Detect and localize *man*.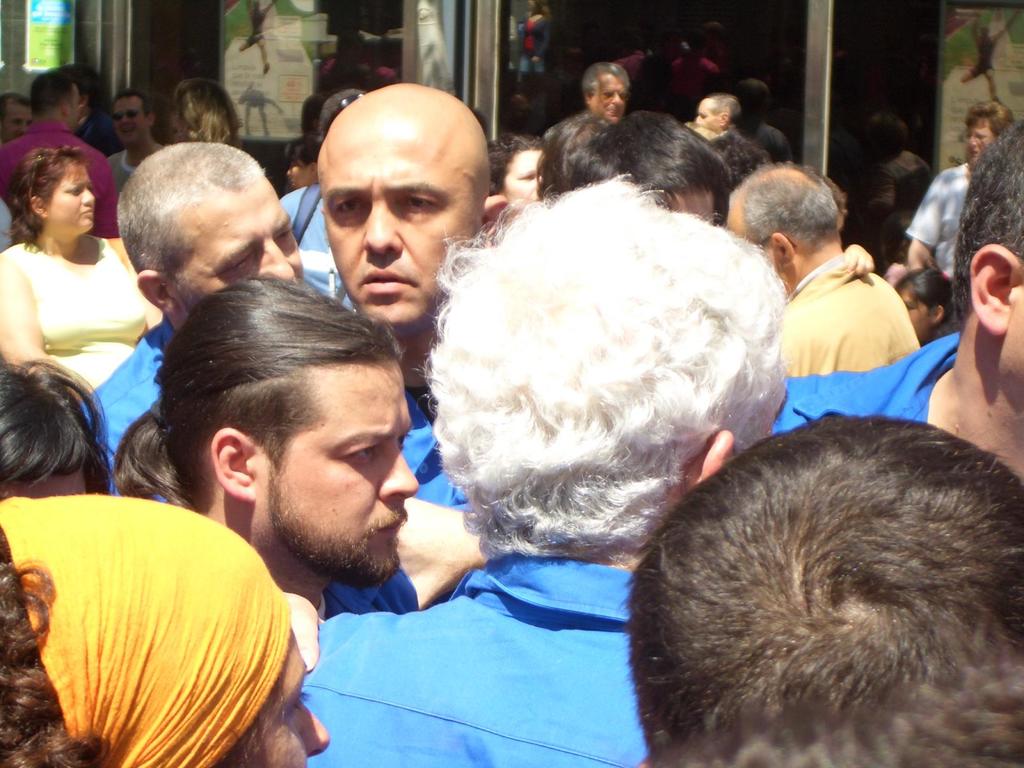
Localized at bbox=[696, 93, 771, 175].
